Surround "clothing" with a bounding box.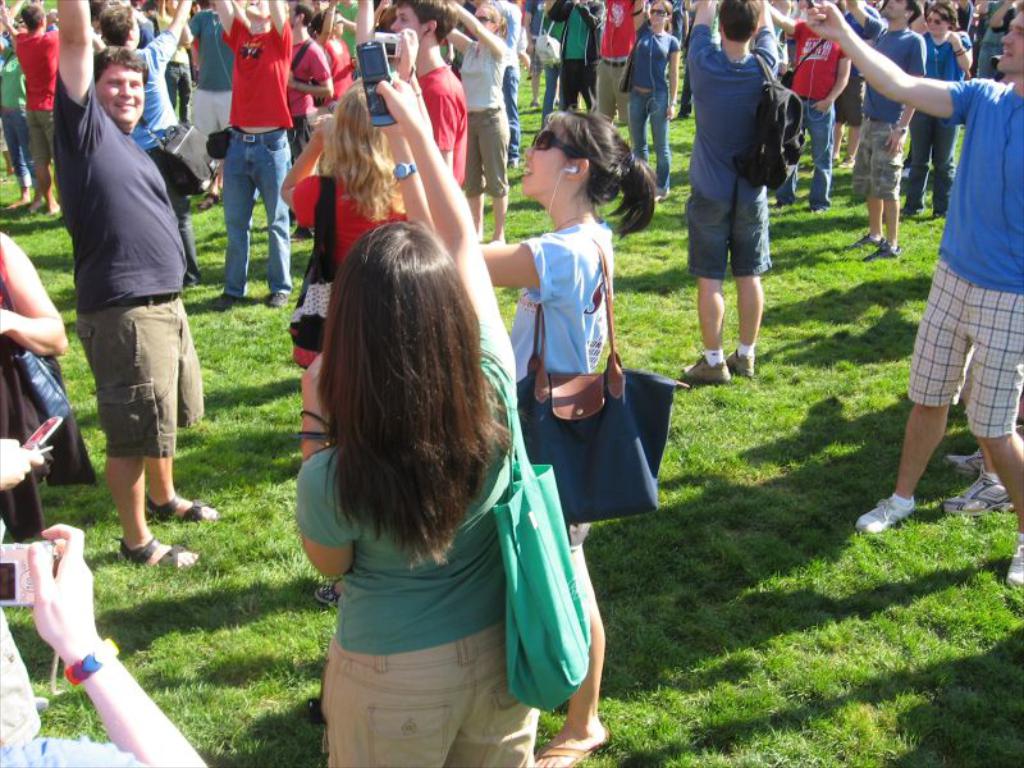
905,72,1023,435.
